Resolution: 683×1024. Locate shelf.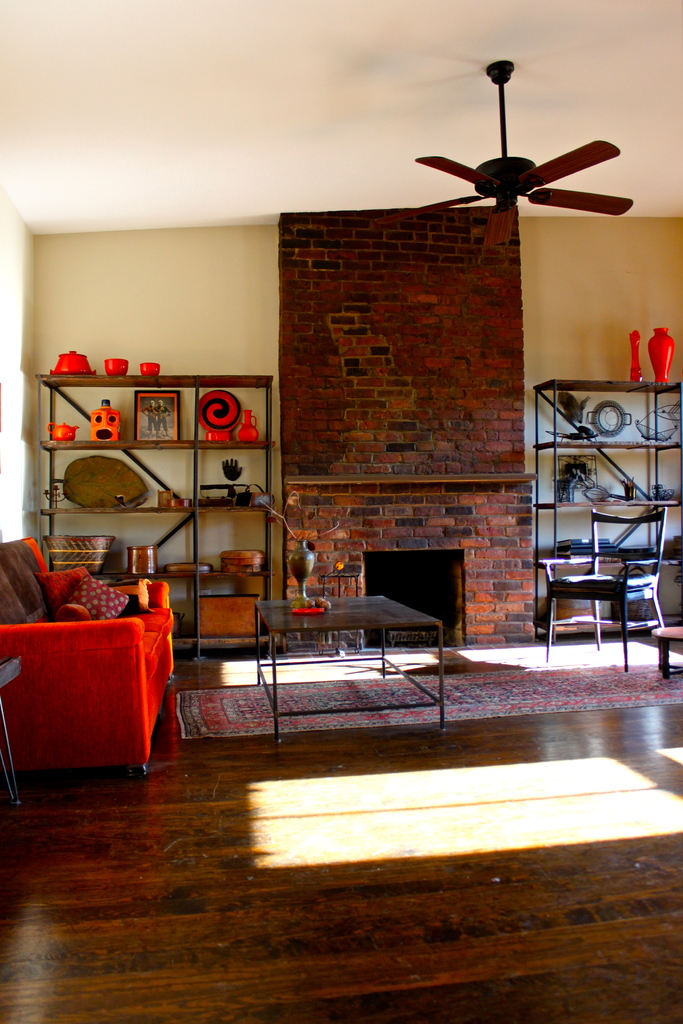
region(34, 351, 279, 385).
